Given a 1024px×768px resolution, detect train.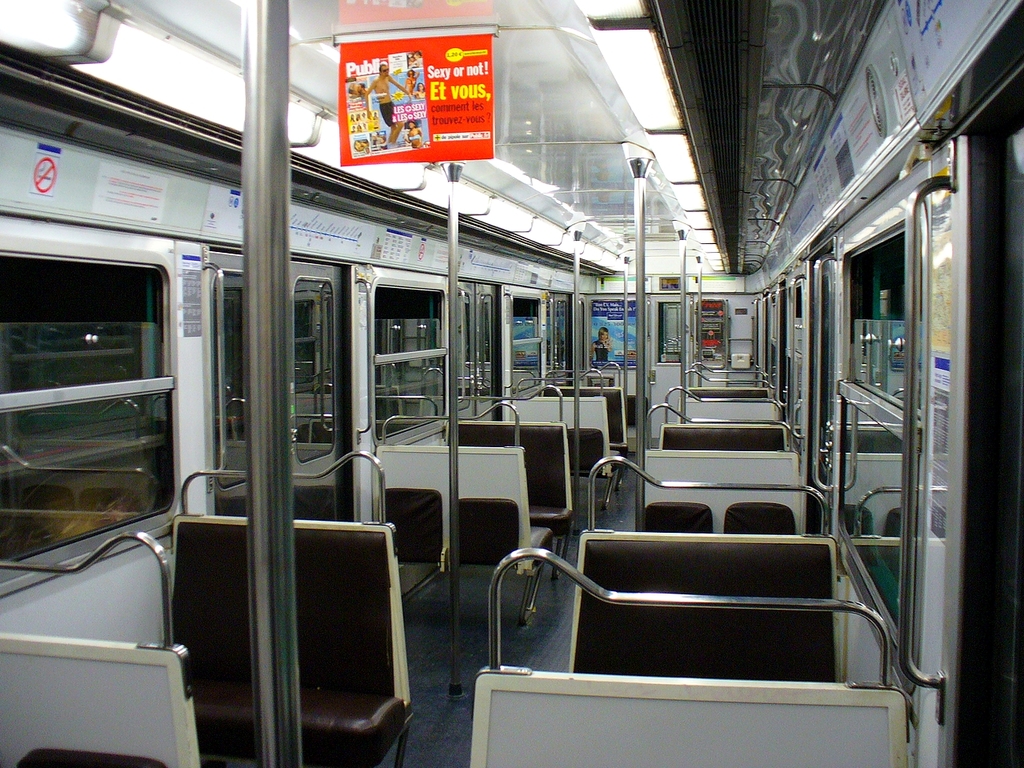
0,0,1021,767.
